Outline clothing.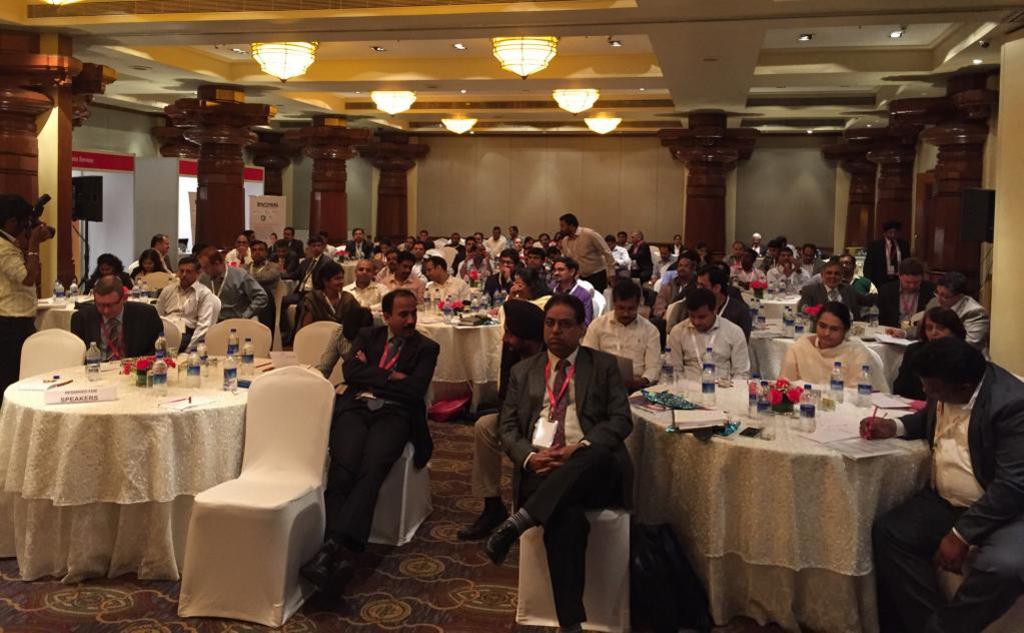
Outline: Rect(497, 349, 633, 632).
